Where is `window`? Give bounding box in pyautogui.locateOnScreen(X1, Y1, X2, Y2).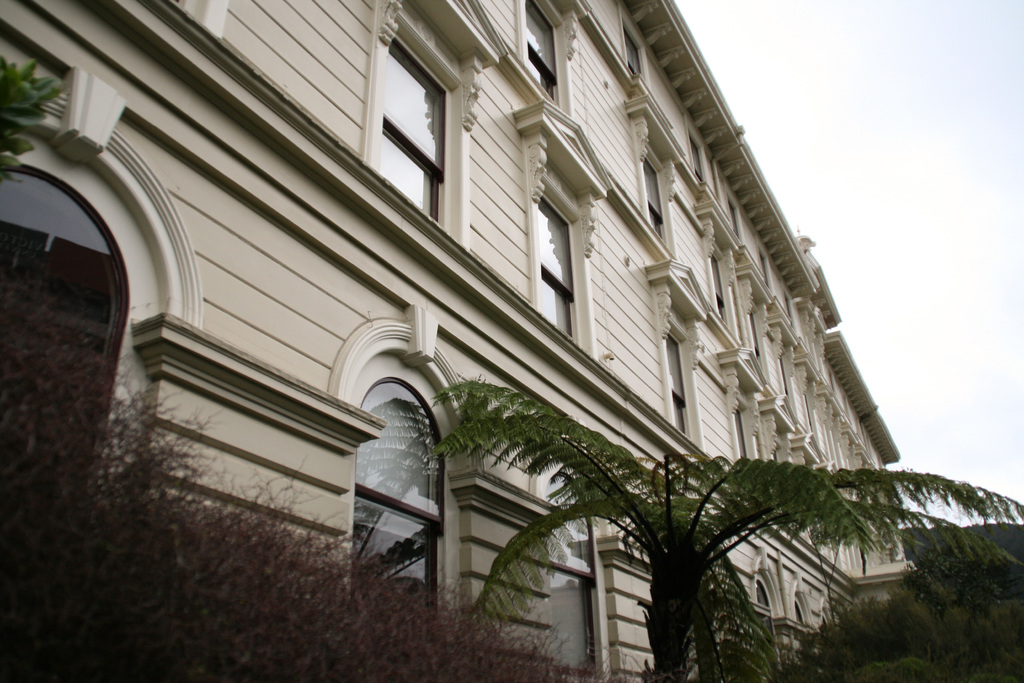
pyautogui.locateOnScreen(0, 165, 136, 480).
